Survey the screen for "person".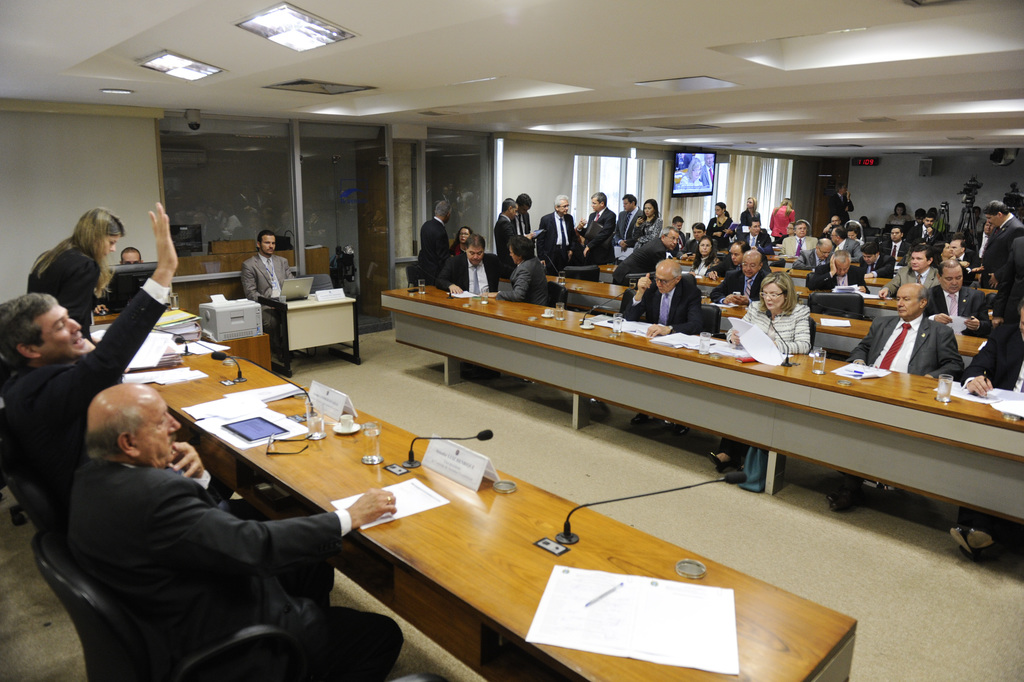
Survey found: l=842, t=281, r=966, b=394.
